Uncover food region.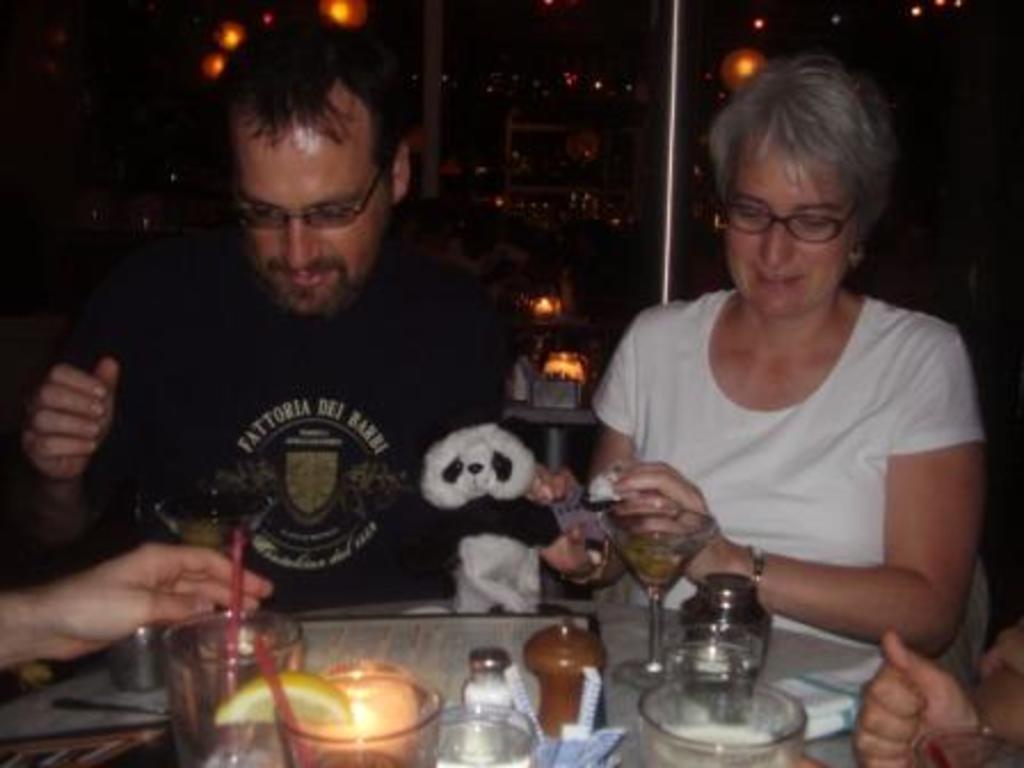
Uncovered: (217,679,345,727).
